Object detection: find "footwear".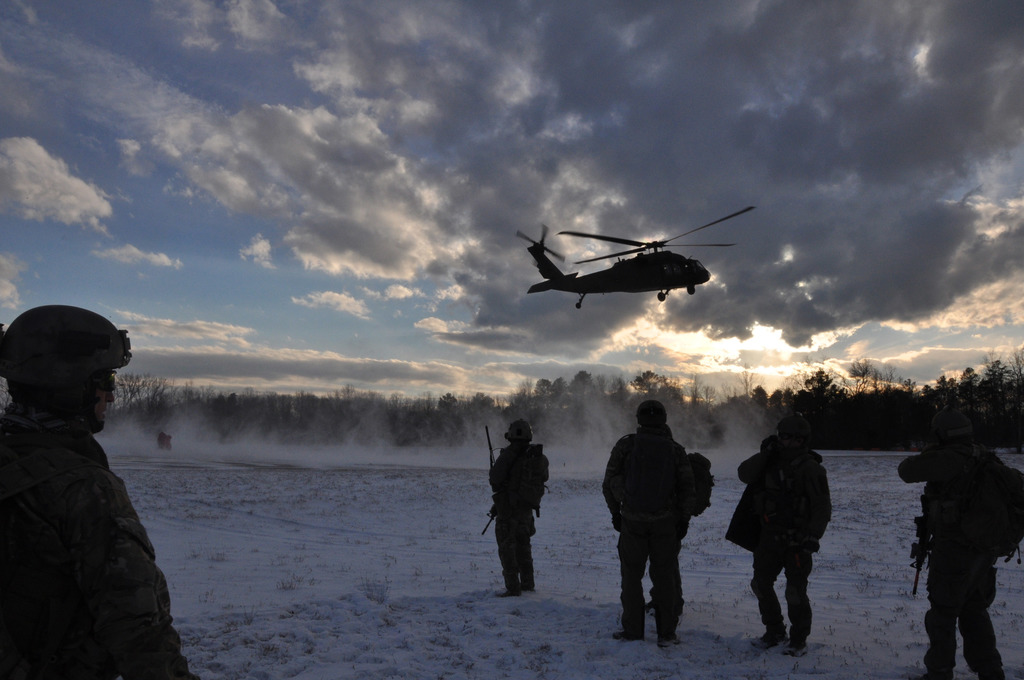
522,559,533,592.
